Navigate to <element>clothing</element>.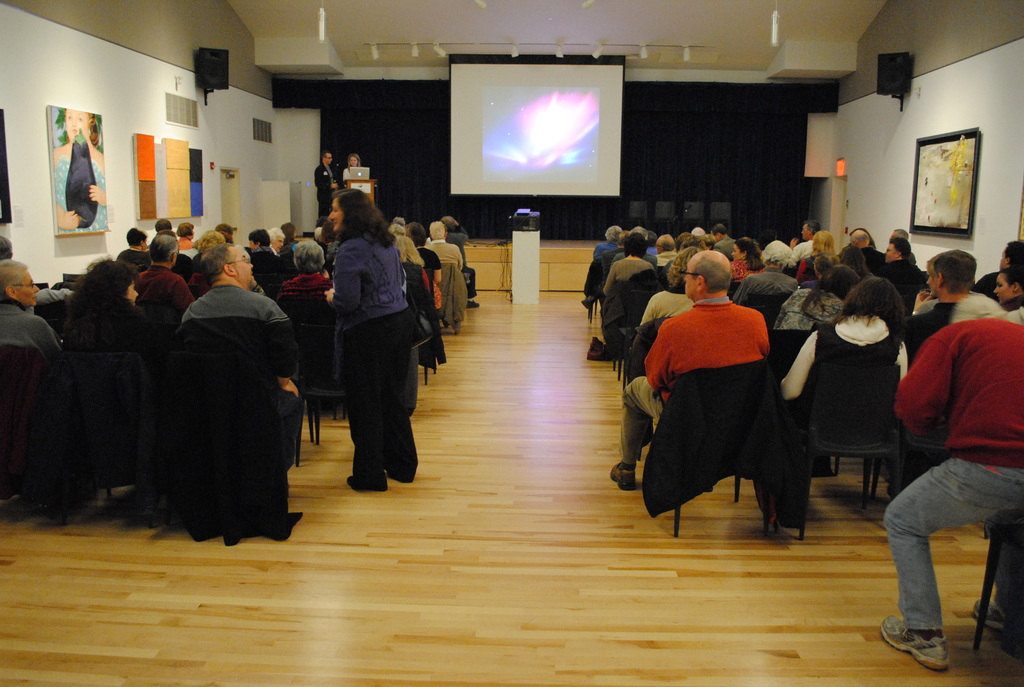
Navigation target: pyautogui.locateOnScreen(278, 268, 331, 302).
